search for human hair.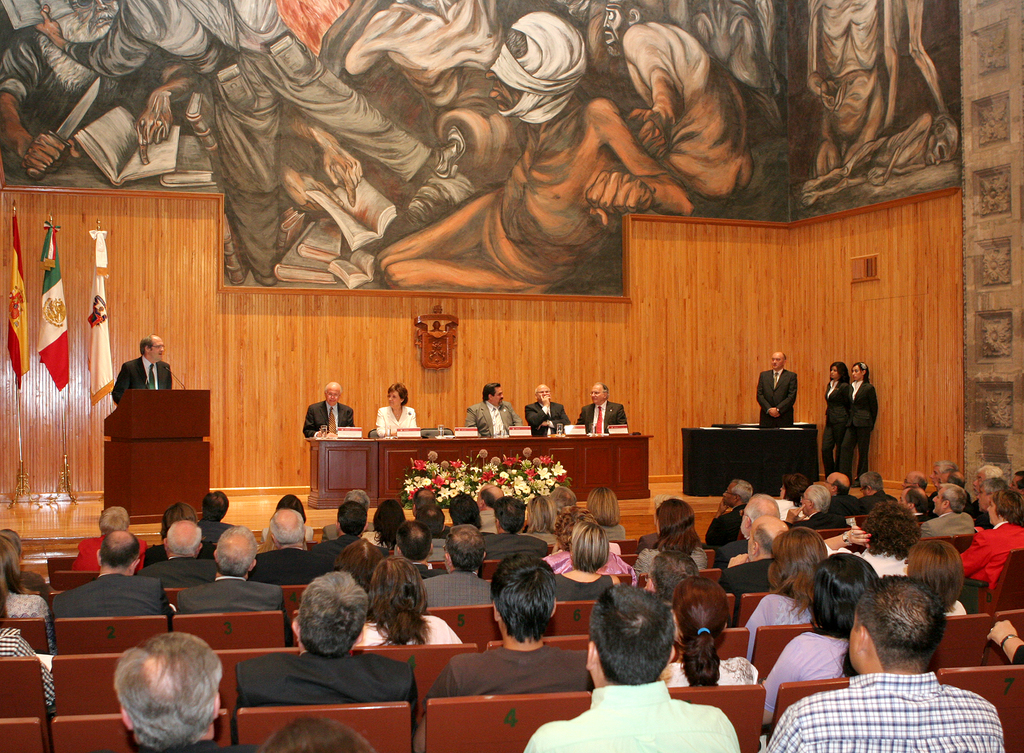
Found at detection(588, 581, 678, 683).
